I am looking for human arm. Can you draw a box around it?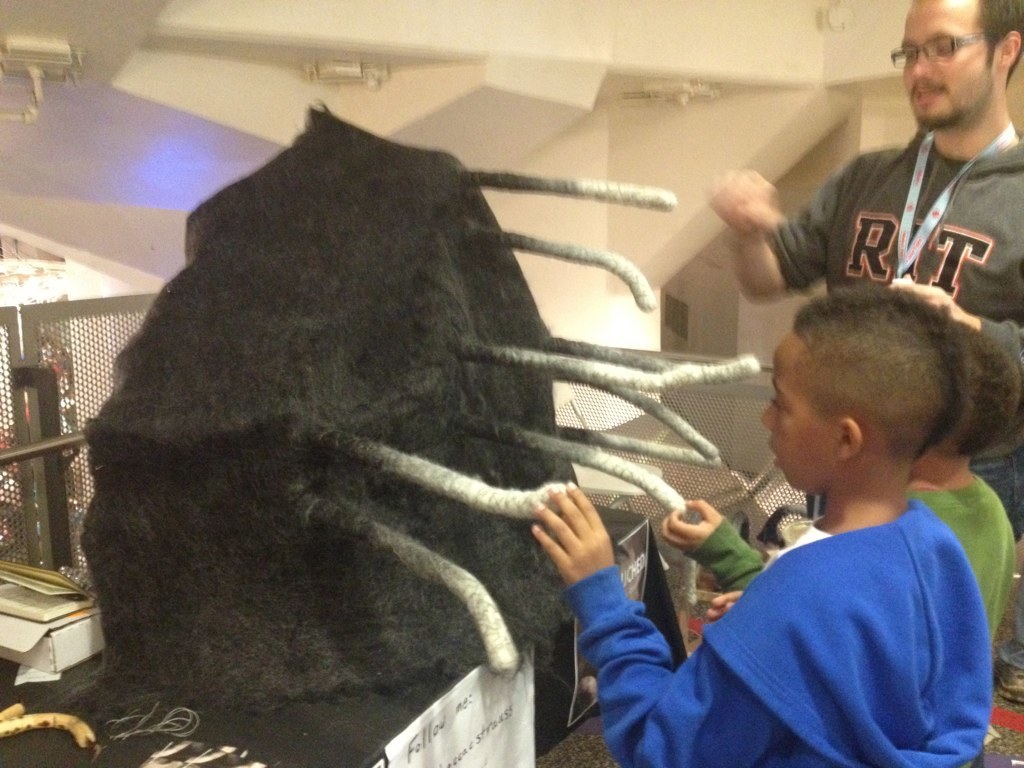
Sure, the bounding box is bbox=[532, 479, 810, 767].
